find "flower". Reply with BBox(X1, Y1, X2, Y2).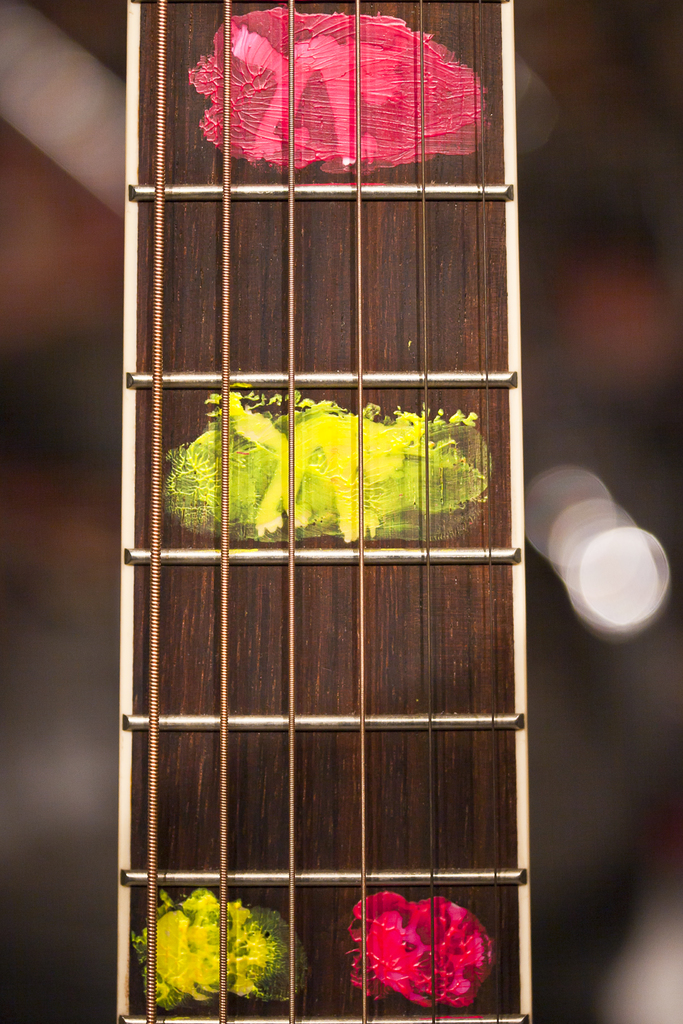
BBox(331, 876, 499, 1015).
